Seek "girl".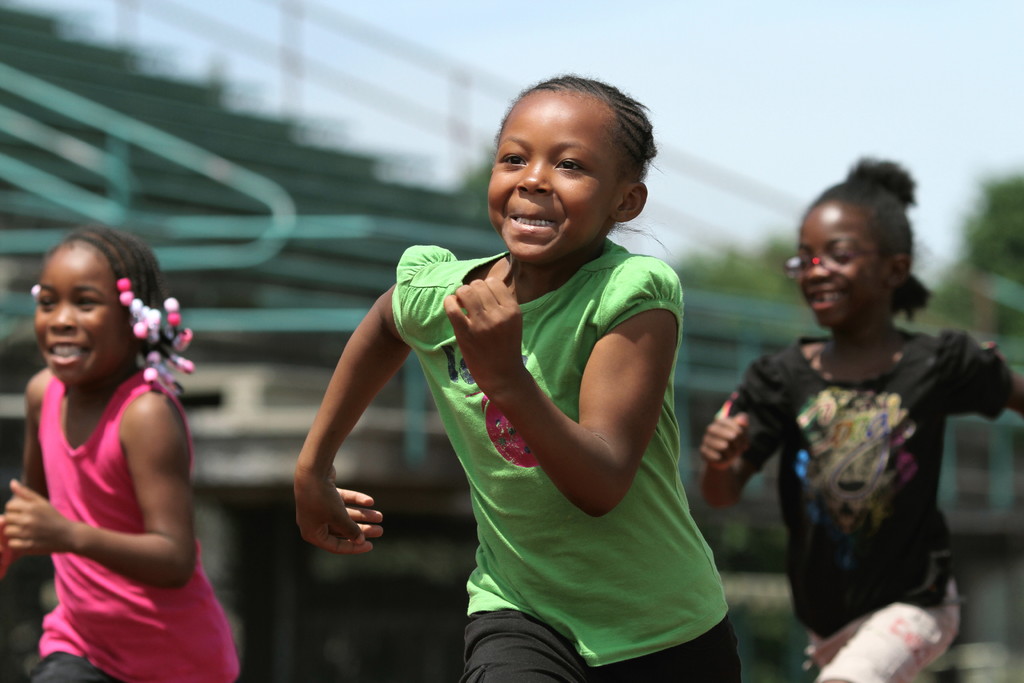
286:77:734:680.
